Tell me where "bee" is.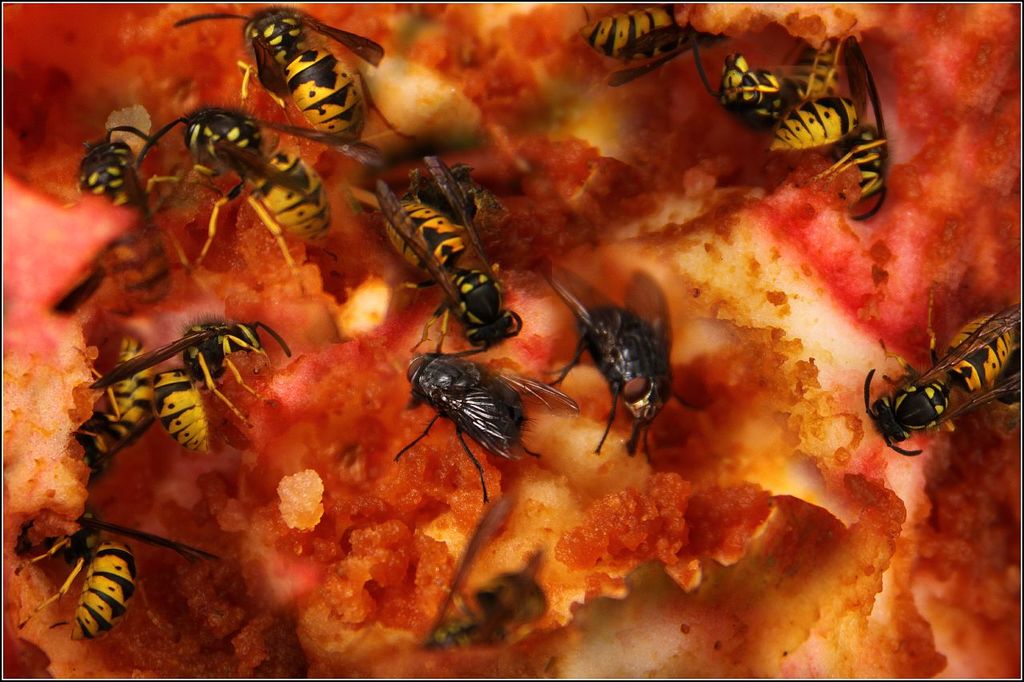
"bee" is at left=392, top=301, right=591, bottom=527.
